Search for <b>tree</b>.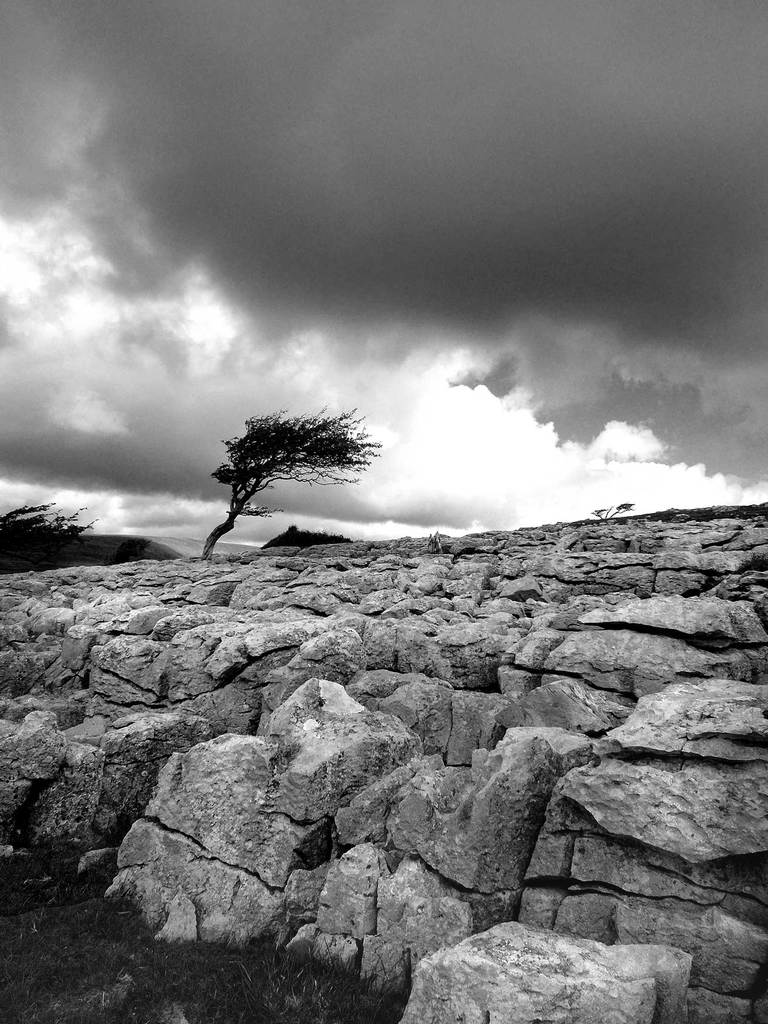
Found at [204,390,399,549].
